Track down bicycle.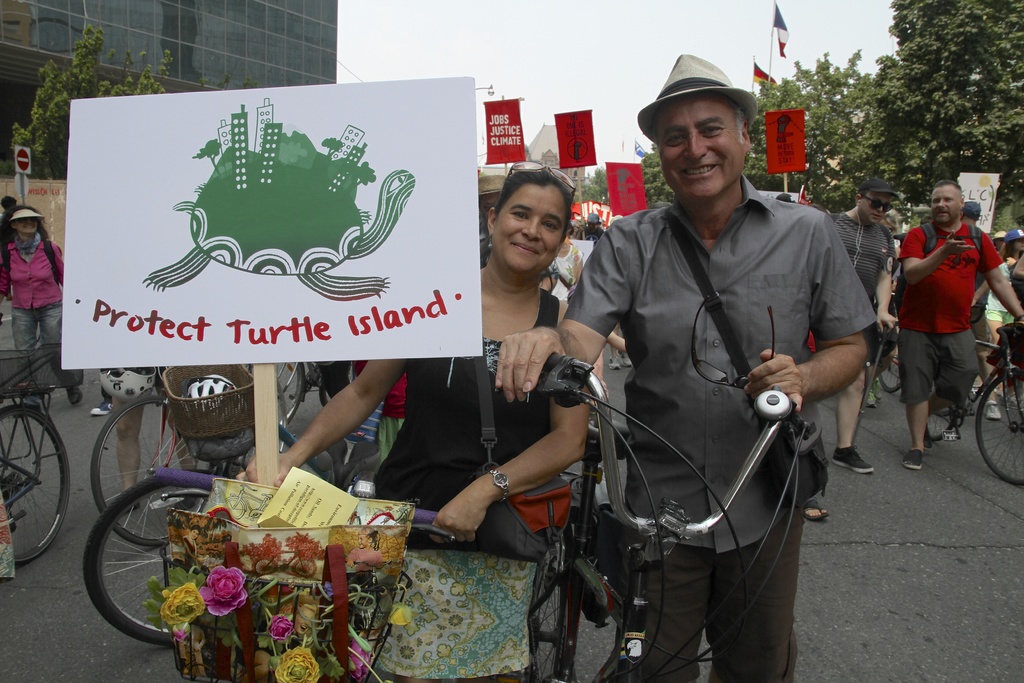
Tracked to 913,315,1023,482.
